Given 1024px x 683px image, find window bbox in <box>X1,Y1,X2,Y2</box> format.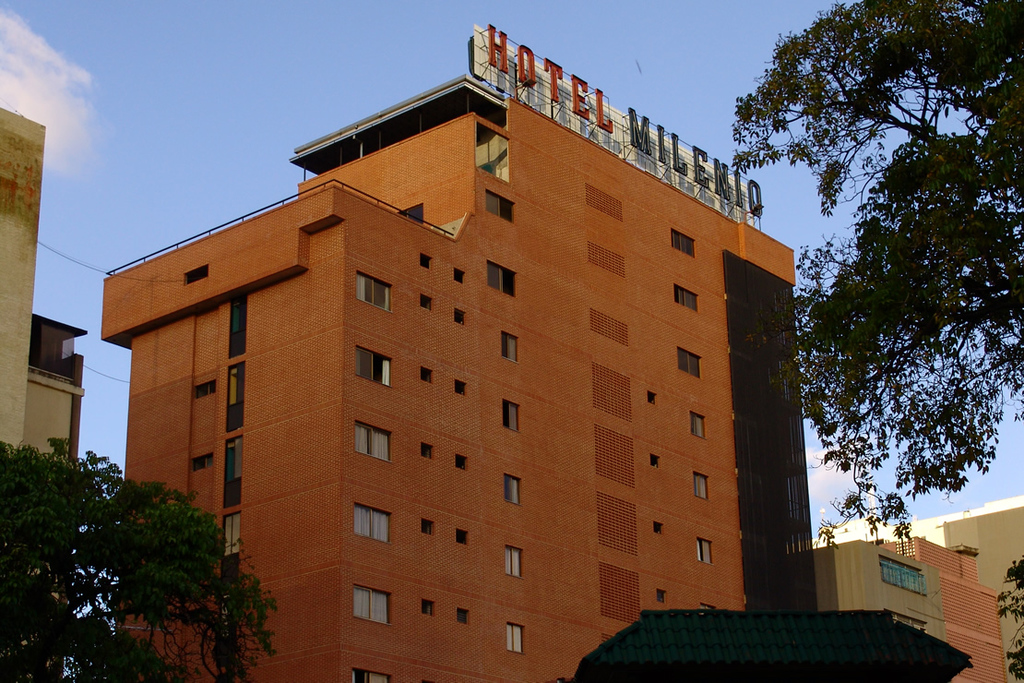
<box>222,361,244,433</box>.
